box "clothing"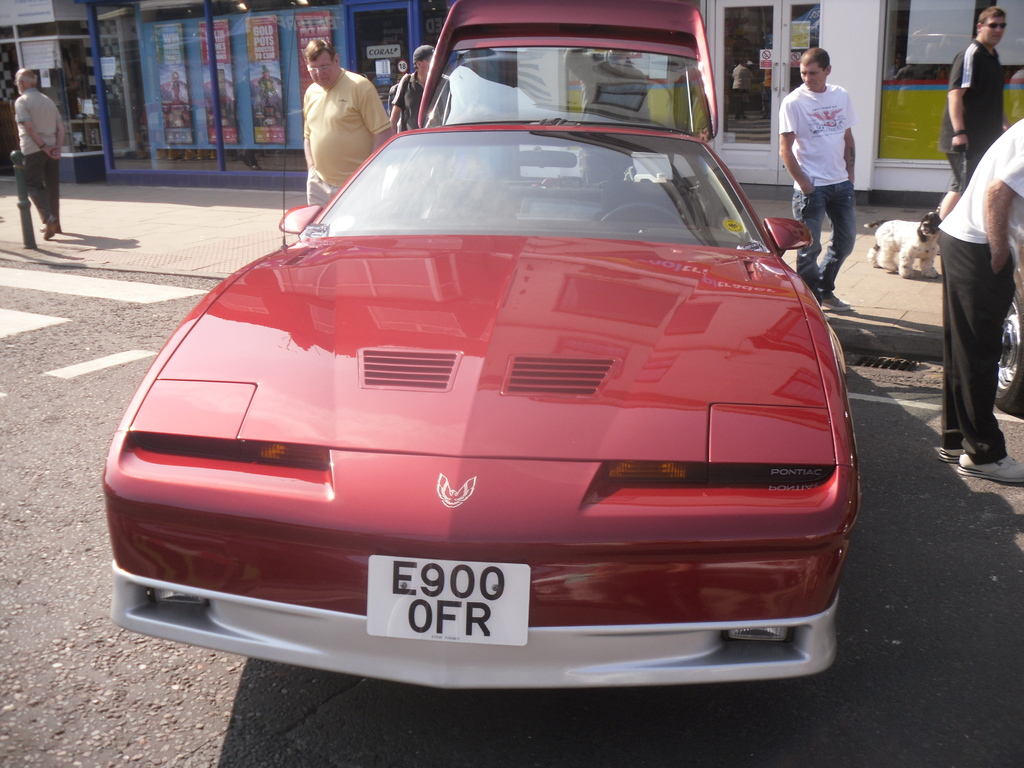
BBox(940, 38, 995, 188)
